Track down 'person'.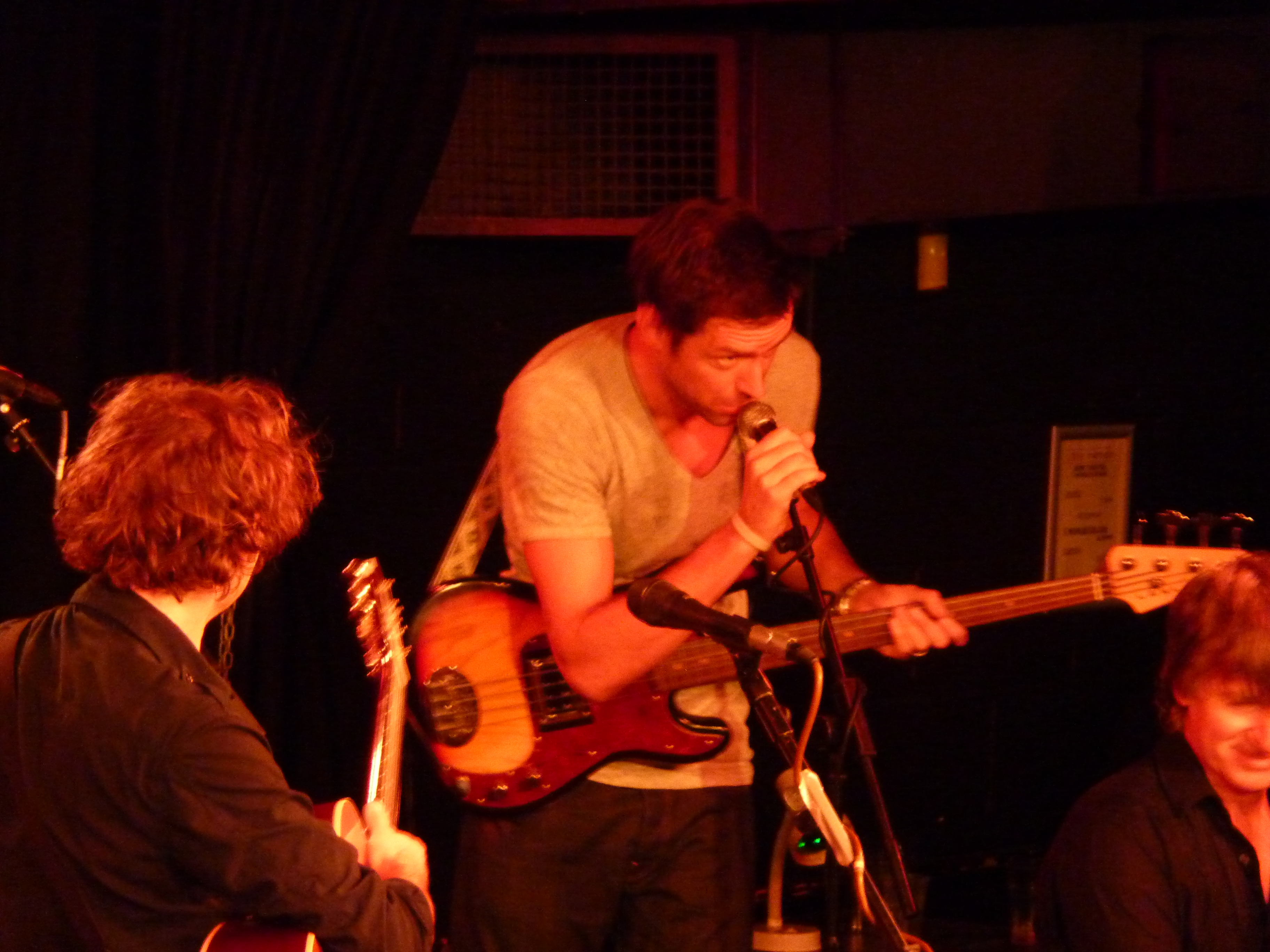
Tracked to <bbox>357, 193, 442, 331</bbox>.
